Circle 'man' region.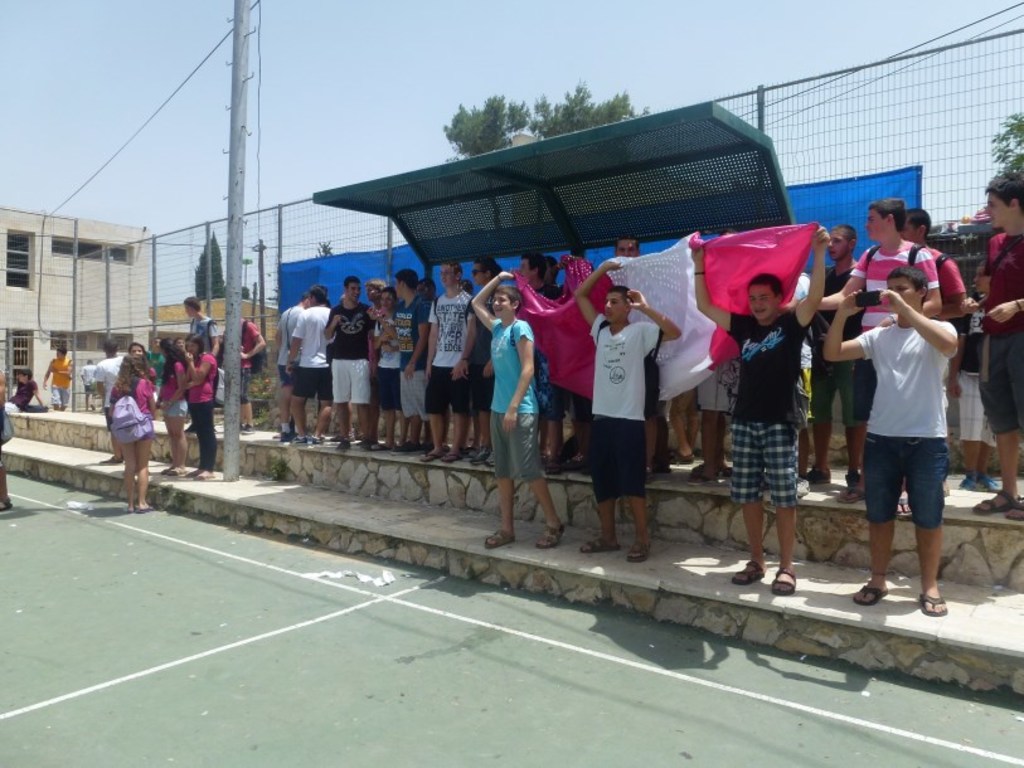
Region: [x1=272, y1=290, x2=310, y2=439].
